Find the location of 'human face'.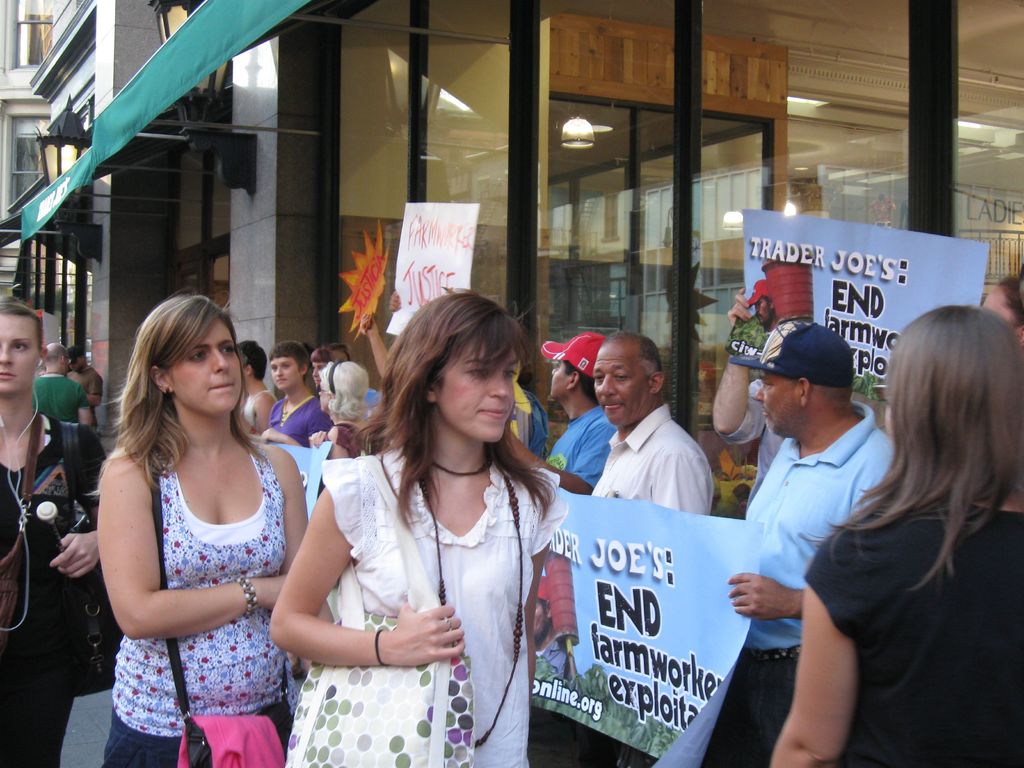
Location: (left=989, top=294, right=1005, bottom=316).
